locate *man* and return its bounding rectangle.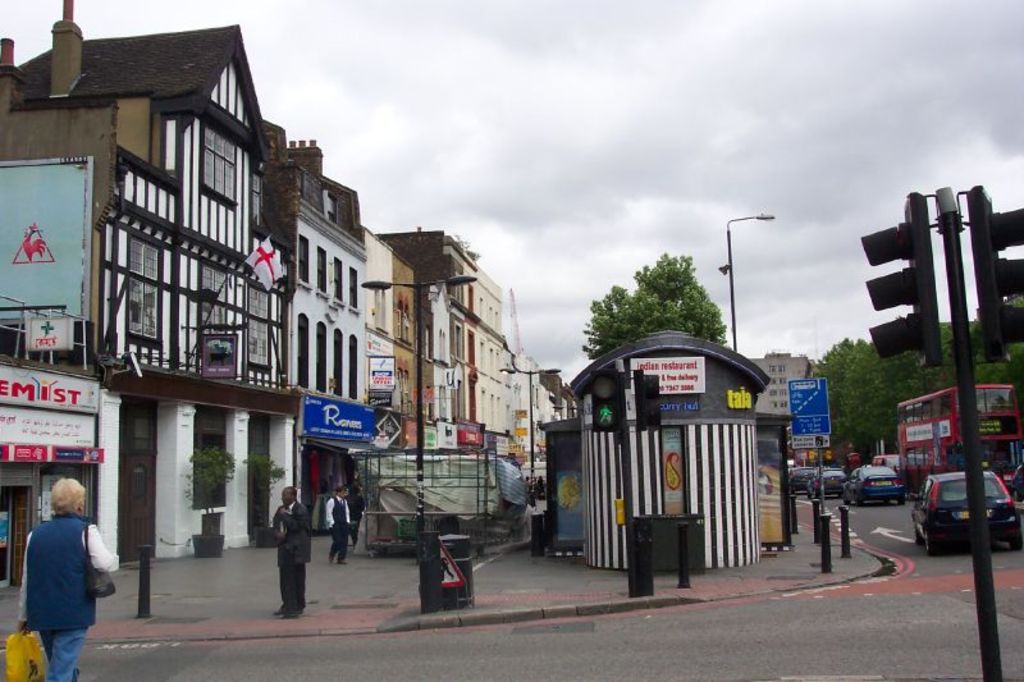
278/488/317/613.
